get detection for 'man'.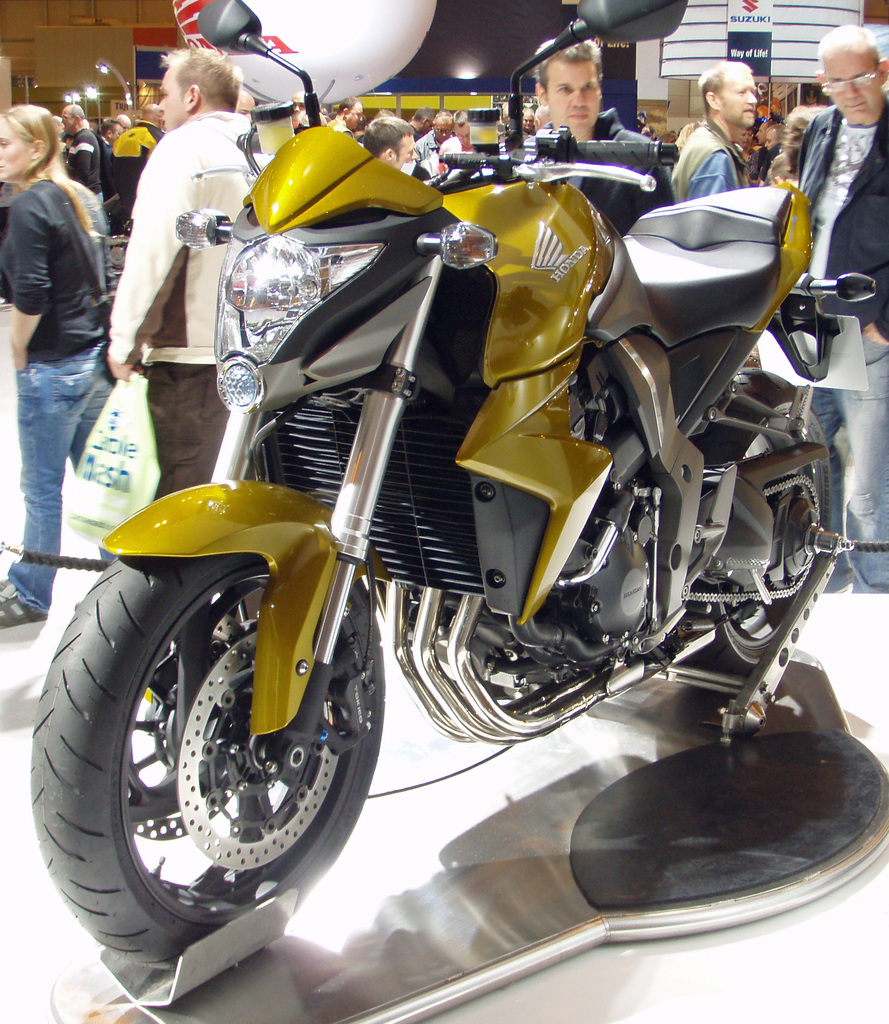
Detection: (x1=664, y1=61, x2=768, y2=212).
